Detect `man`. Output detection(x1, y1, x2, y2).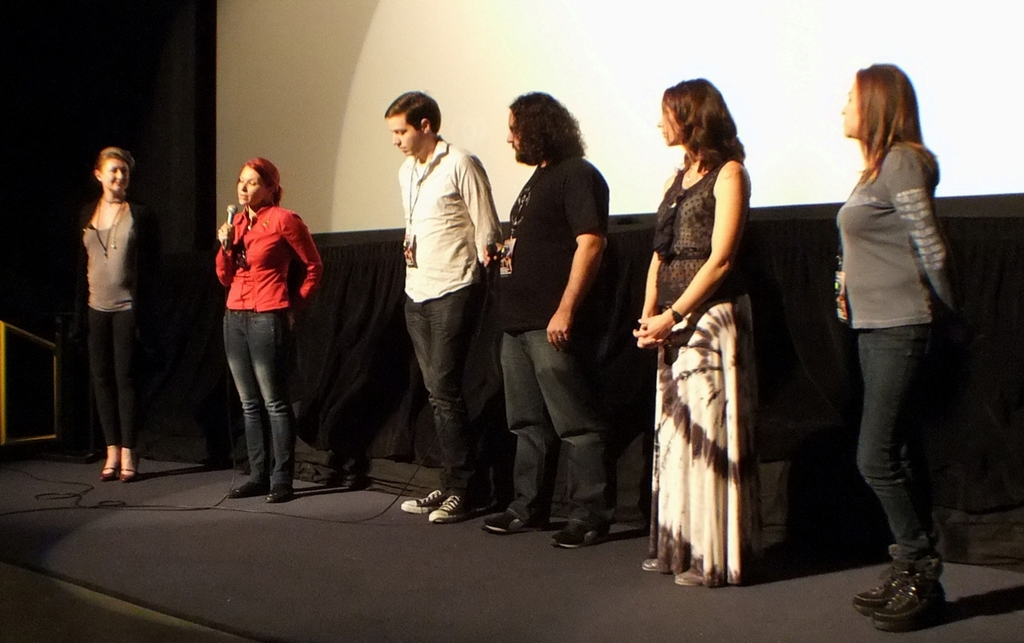
detection(370, 77, 504, 521).
